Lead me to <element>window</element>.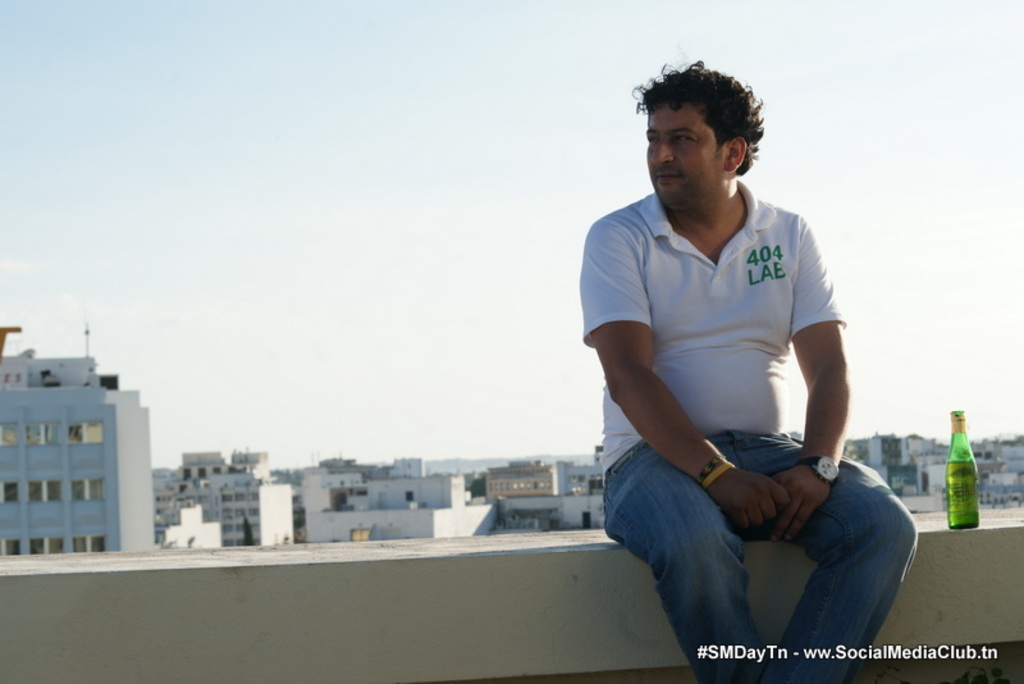
Lead to <box>0,538,18,555</box>.
